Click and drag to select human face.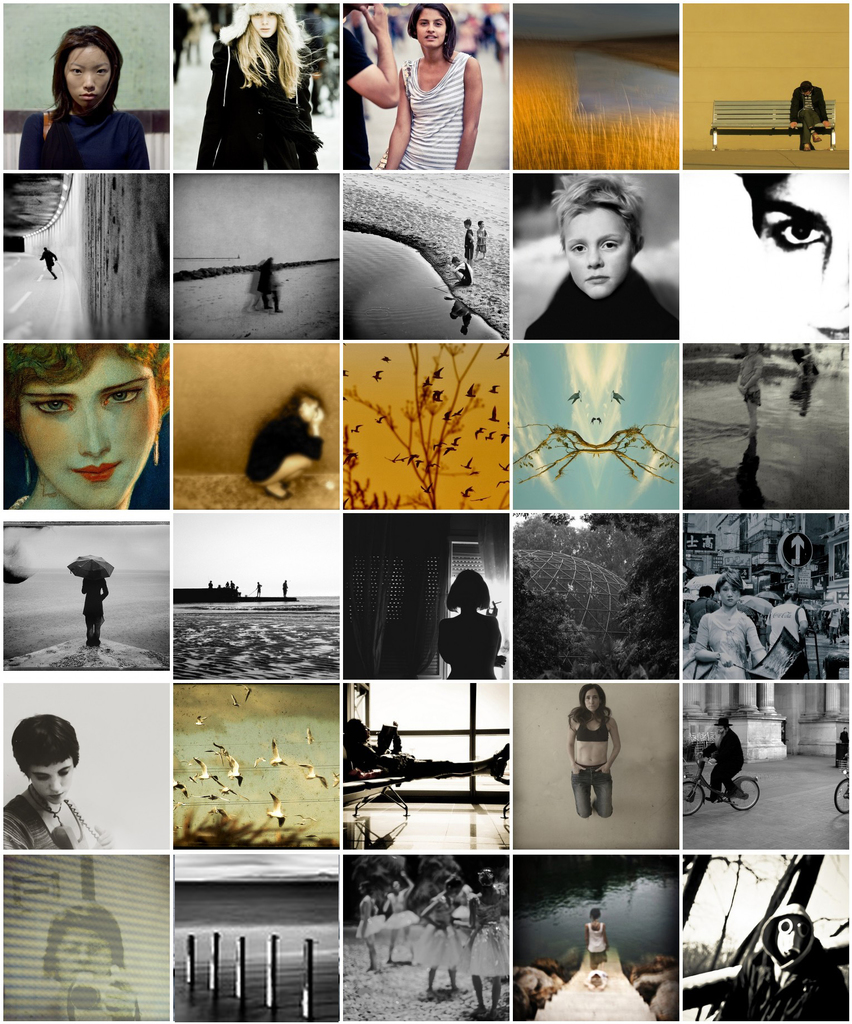
Selection: box(415, 6, 448, 54).
